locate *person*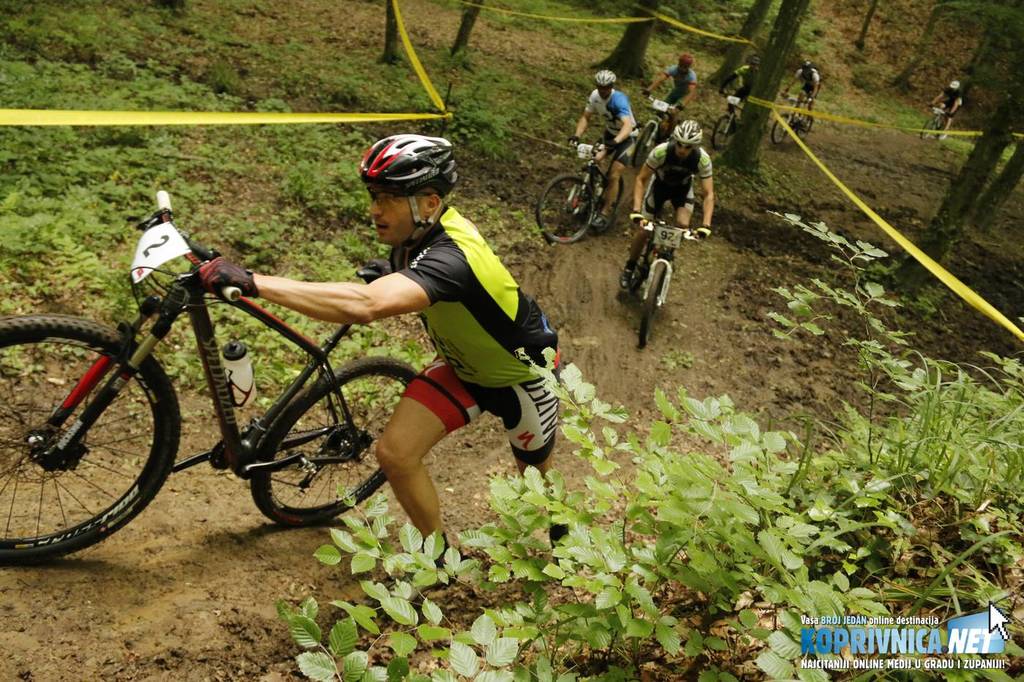
box=[788, 53, 818, 134]
